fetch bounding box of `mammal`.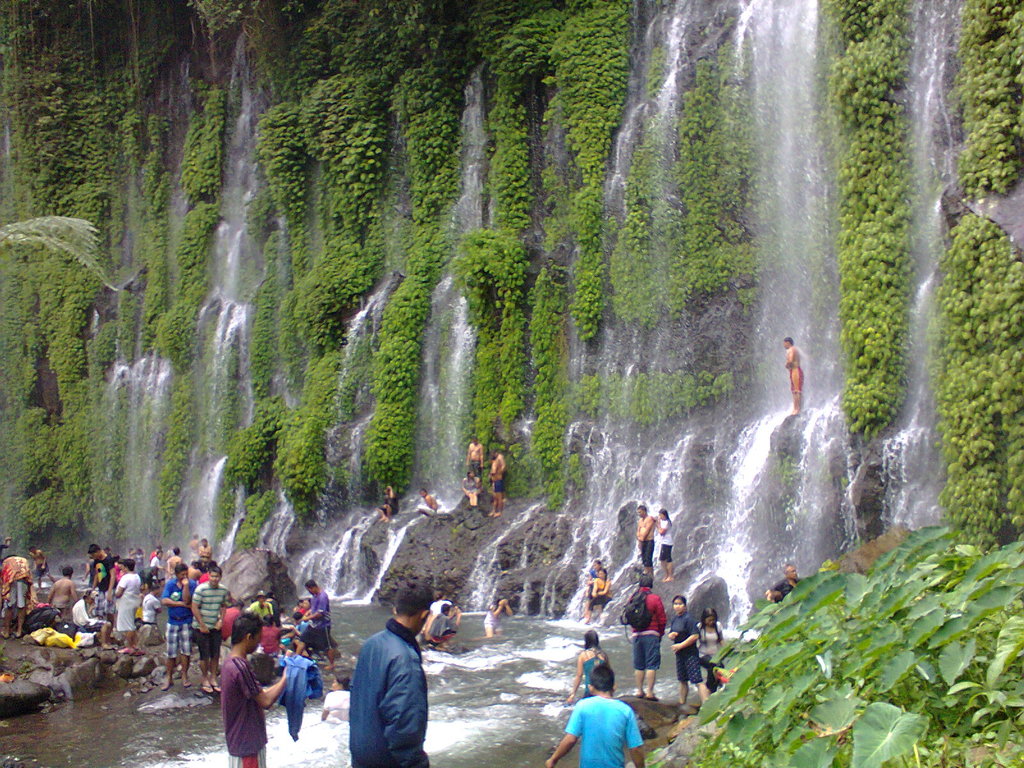
Bbox: locate(377, 484, 401, 524).
